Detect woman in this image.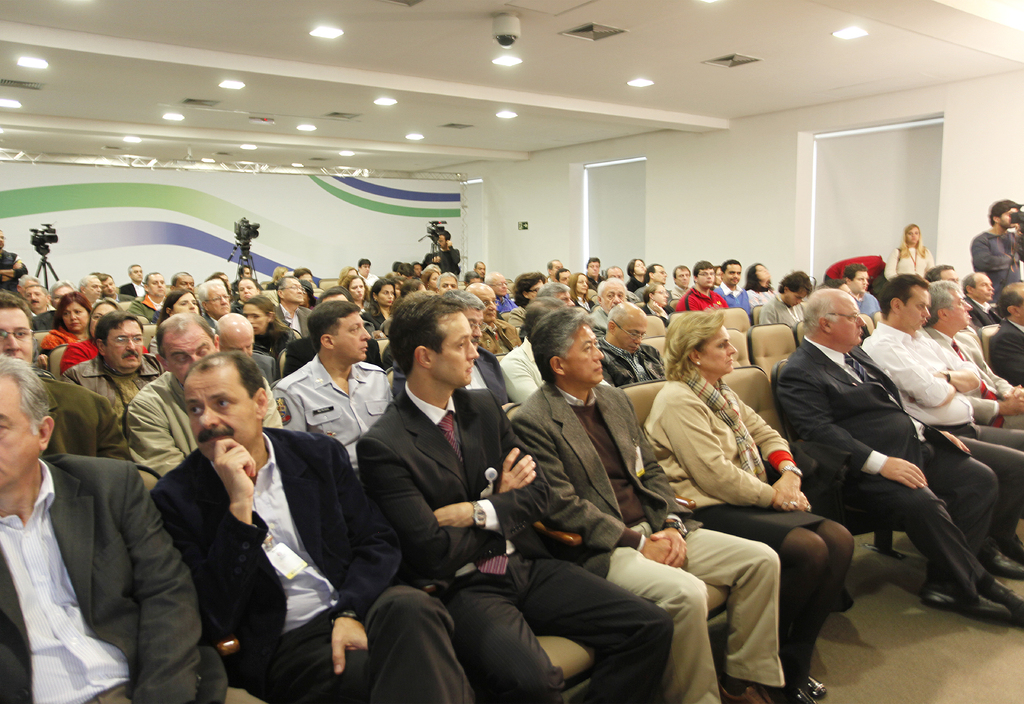
Detection: [568,271,593,311].
